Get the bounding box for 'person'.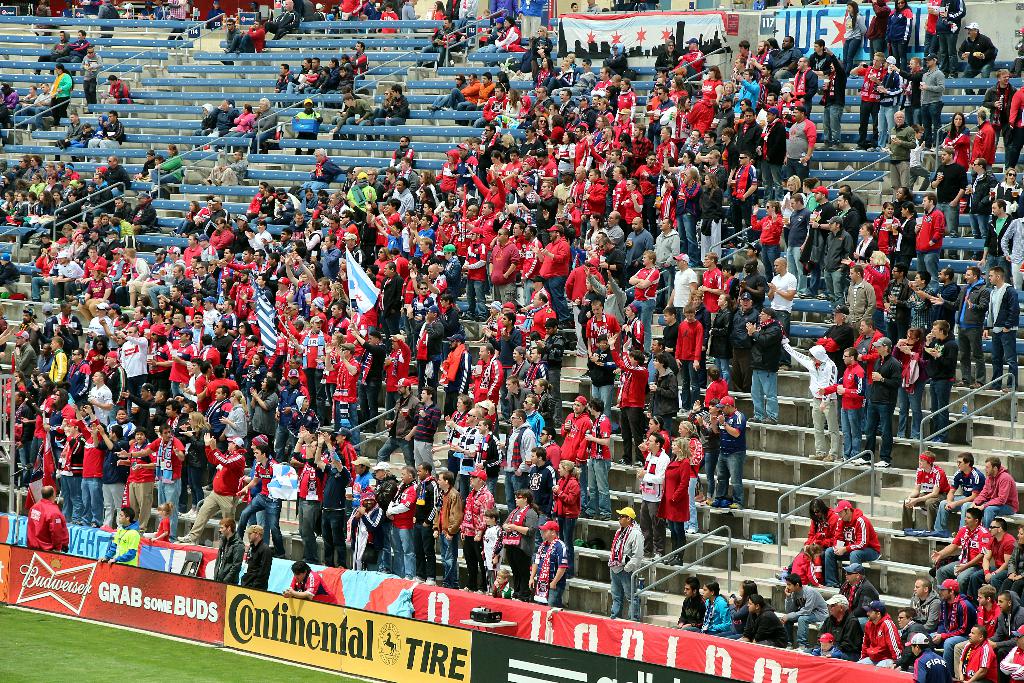
{"x1": 802, "y1": 494, "x2": 836, "y2": 577}.
